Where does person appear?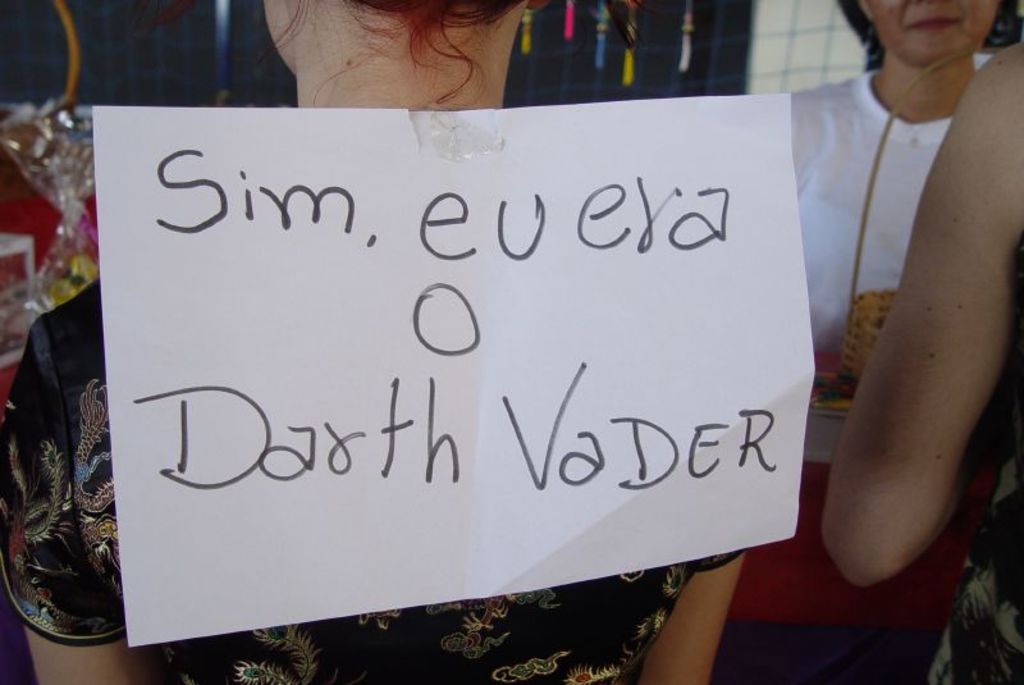
Appears at <bbox>0, 0, 756, 684</bbox>.
